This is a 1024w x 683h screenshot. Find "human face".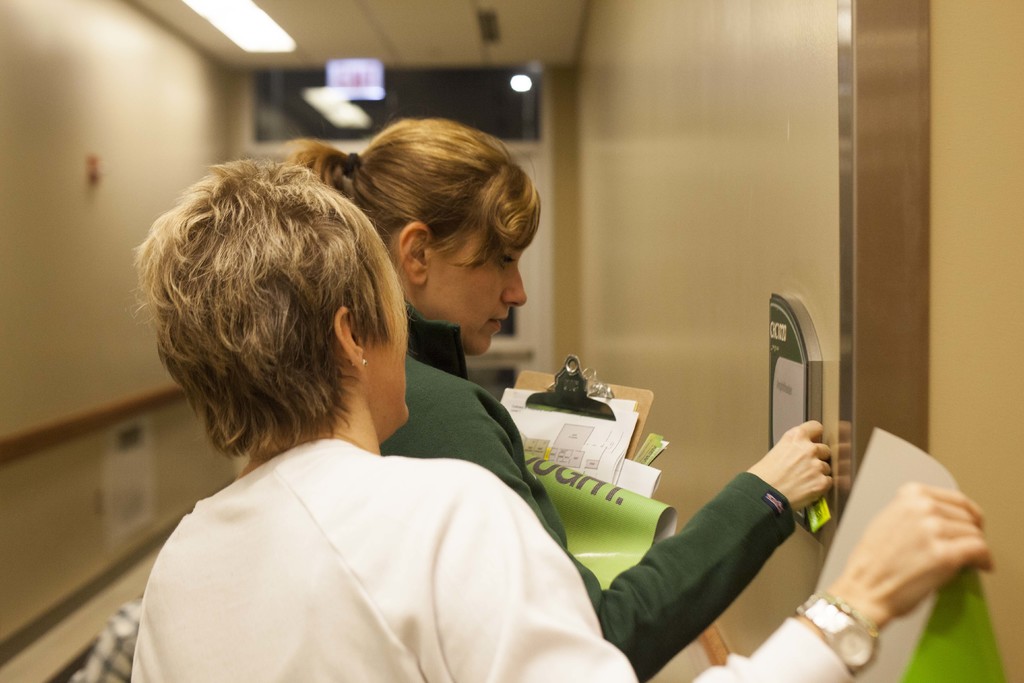
Bounding box: left=428, top=220, right=529, bottom=365.
